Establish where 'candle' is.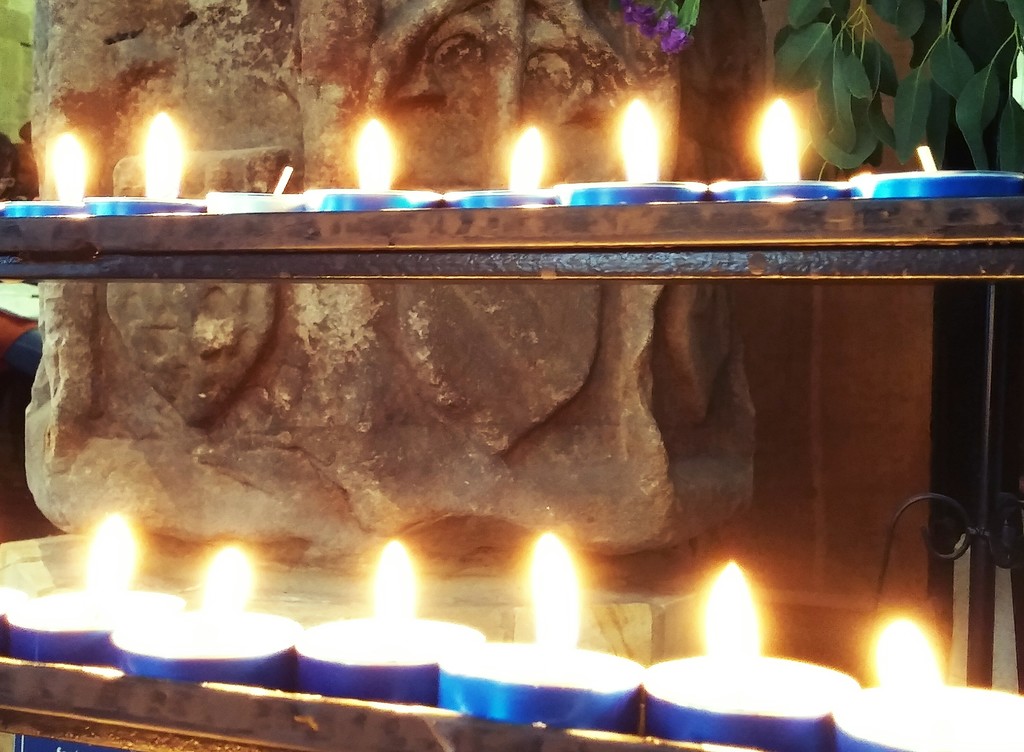
Established at [x1=87, y1=111, x2=207, y2=216].
